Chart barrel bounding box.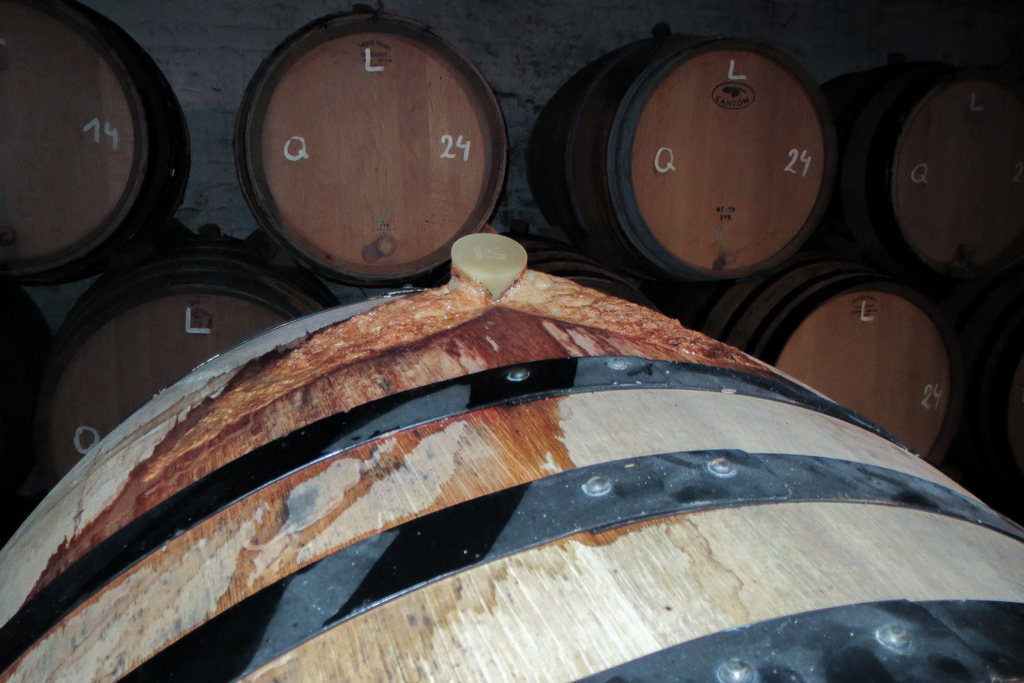
Charted: bbox=(234, 19, 509, 289).
